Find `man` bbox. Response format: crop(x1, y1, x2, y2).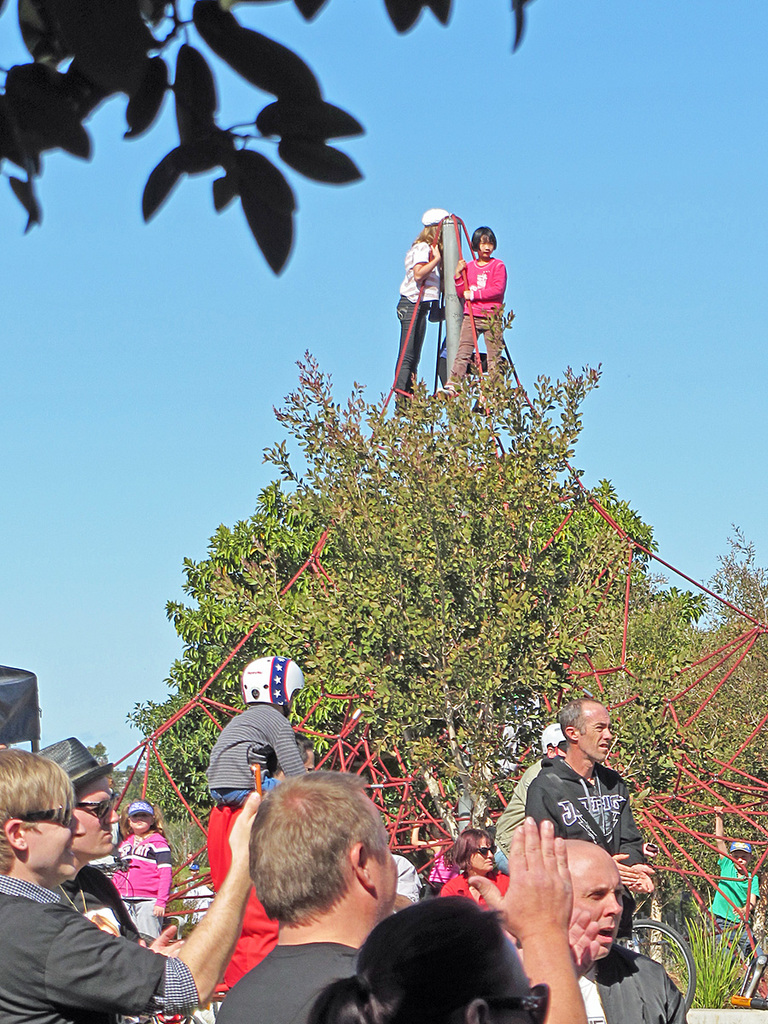
crop(213, 755, 591, 1023).
